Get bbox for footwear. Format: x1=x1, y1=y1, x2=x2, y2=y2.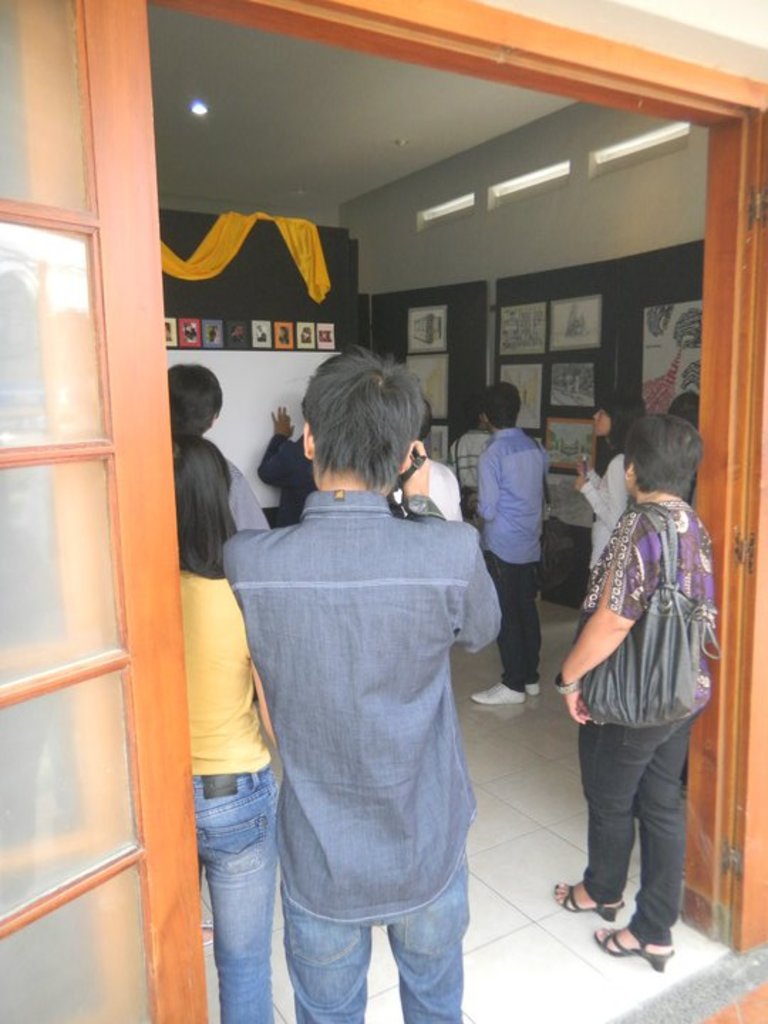
x1=472, y1=683, x2=523, y2=705.
